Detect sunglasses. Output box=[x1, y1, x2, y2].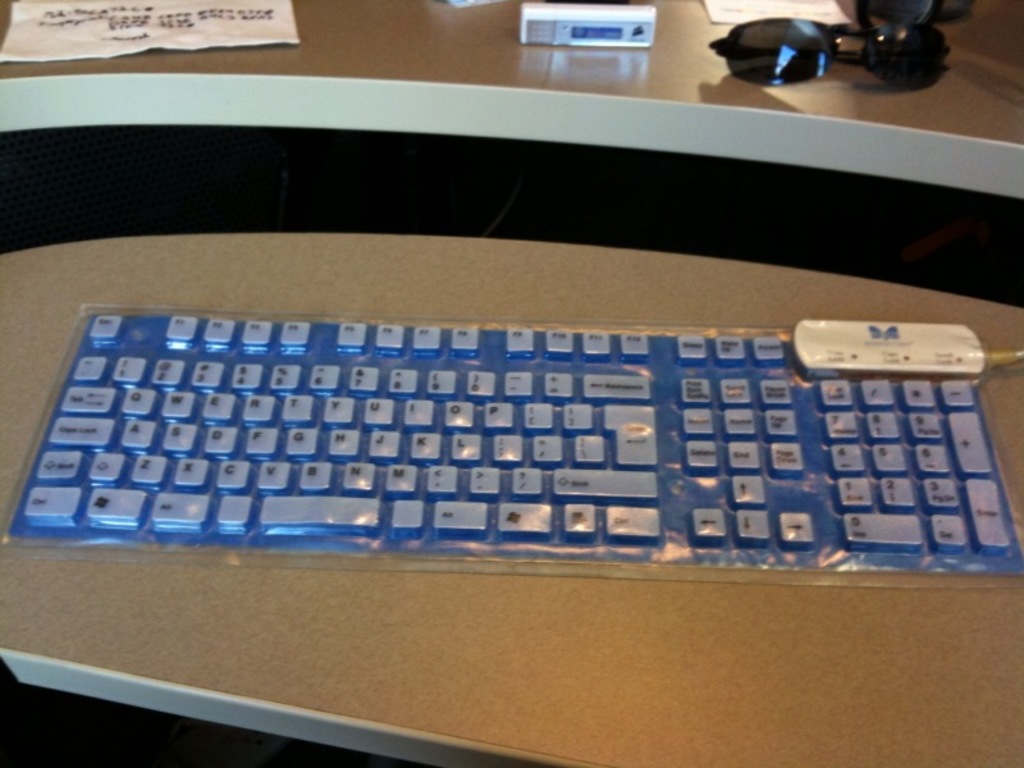
box=[707, 18, 948, 91].
